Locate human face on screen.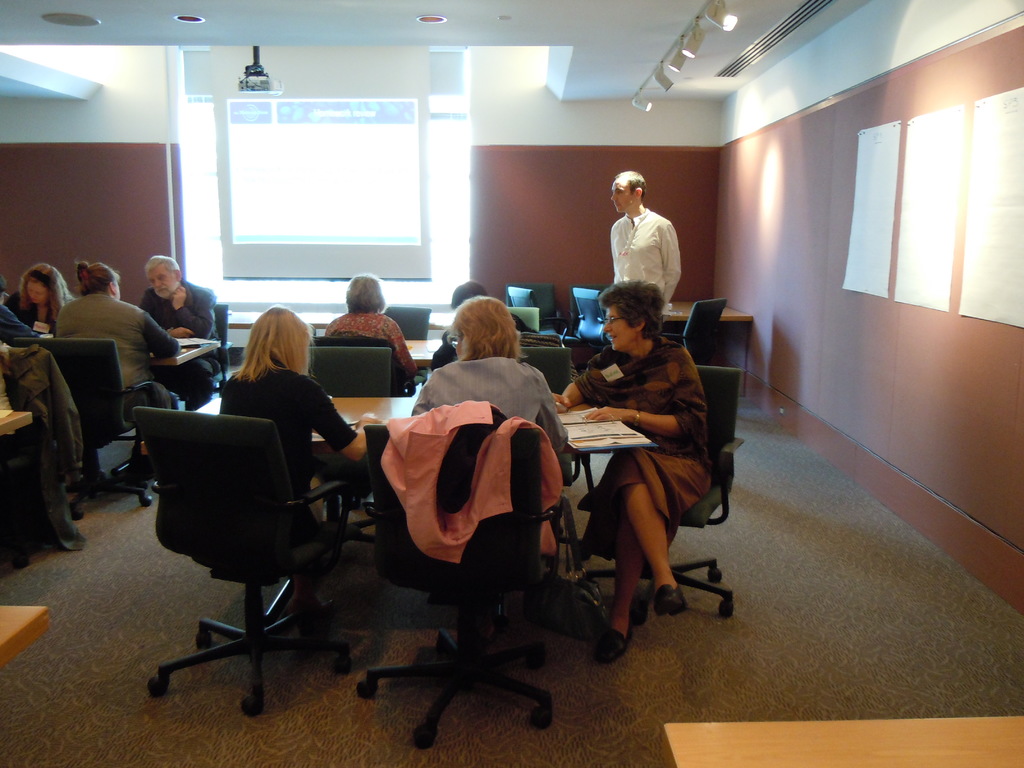
On screen at [613, 183, 640, 213].
